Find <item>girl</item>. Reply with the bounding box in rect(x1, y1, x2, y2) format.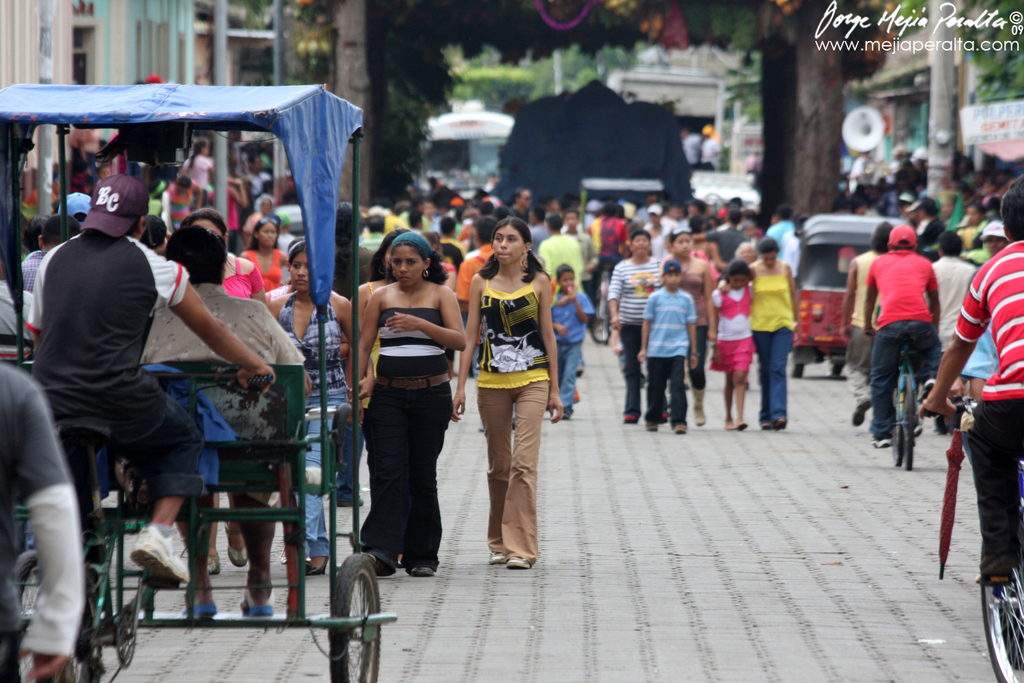
rect(715, 239, 801, 430).
